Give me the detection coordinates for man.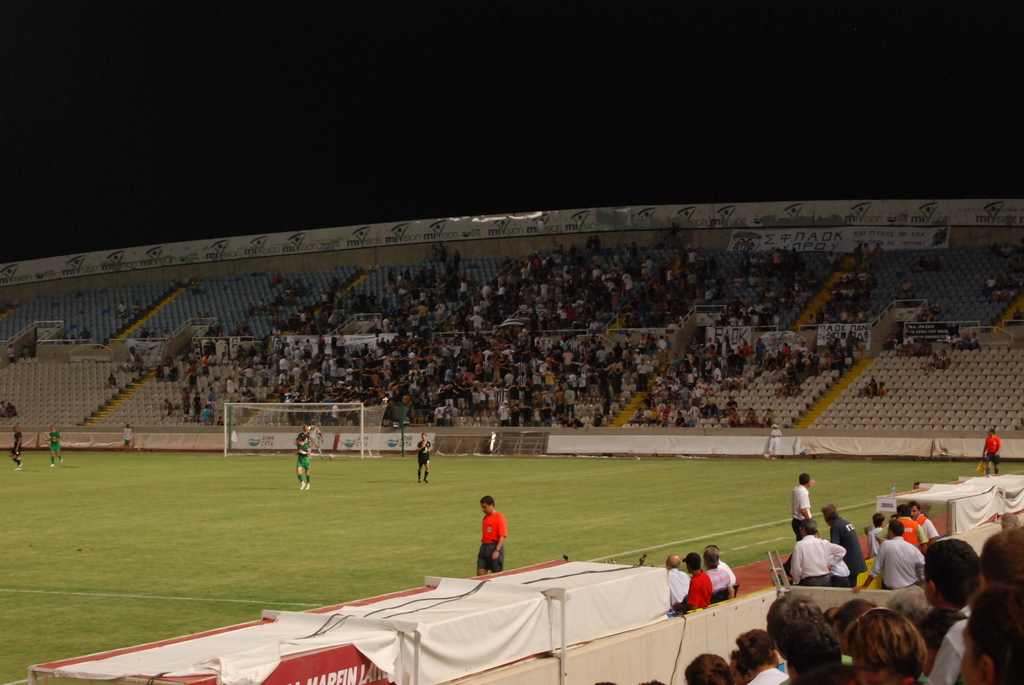
select_region(786, 516, 848, 588).
